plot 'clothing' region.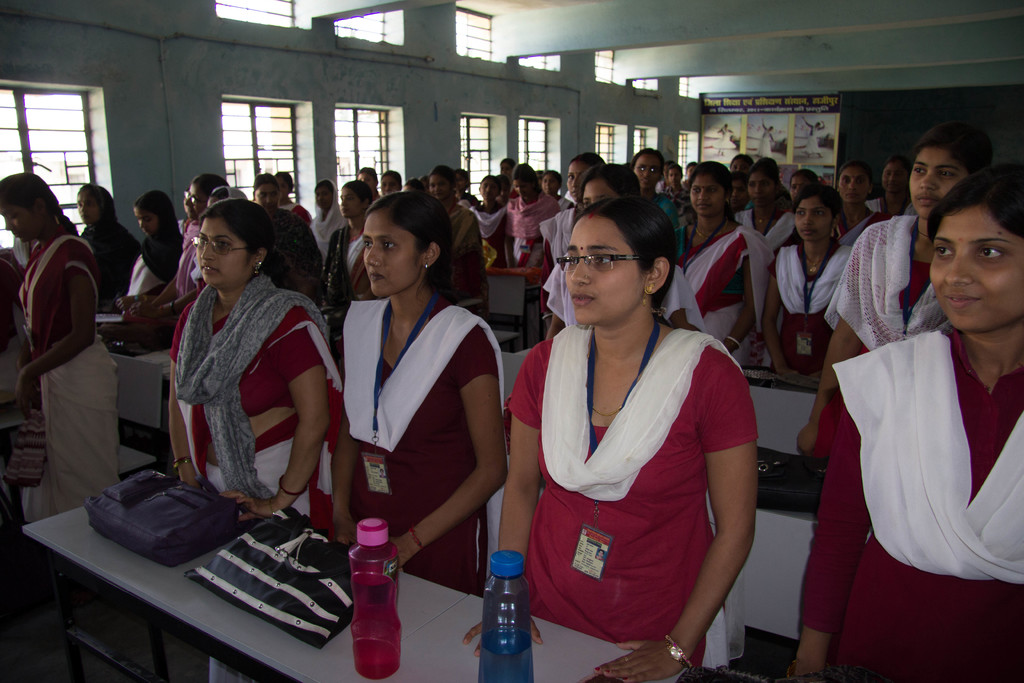
Plotted at select_region(671, 220, 771, 360).
